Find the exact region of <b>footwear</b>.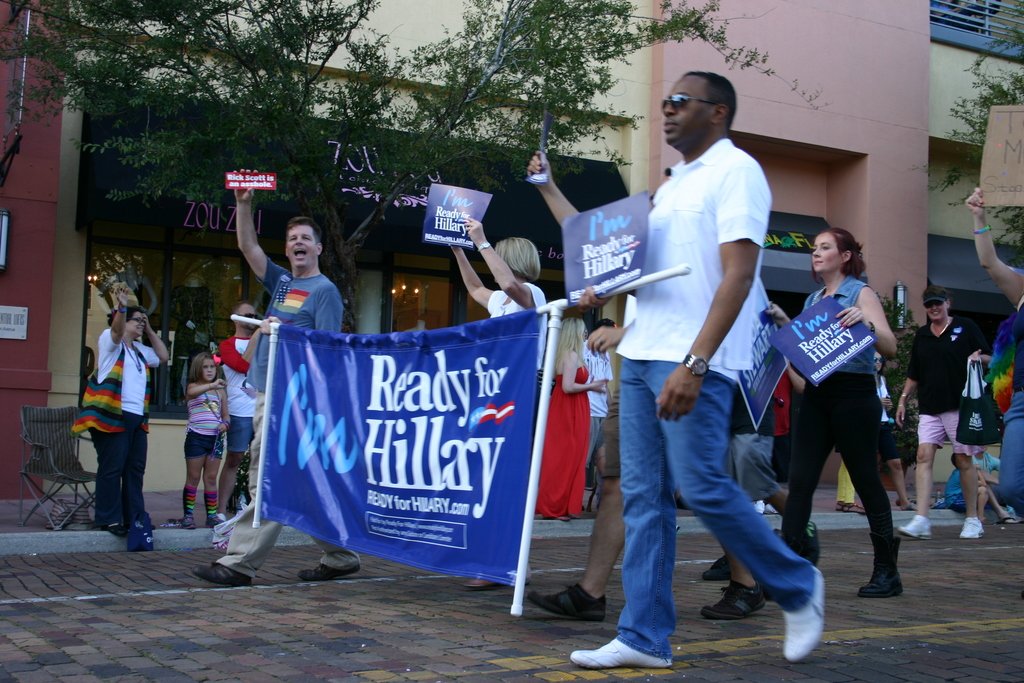
Exact region: box(701, 580, 767, 620).
